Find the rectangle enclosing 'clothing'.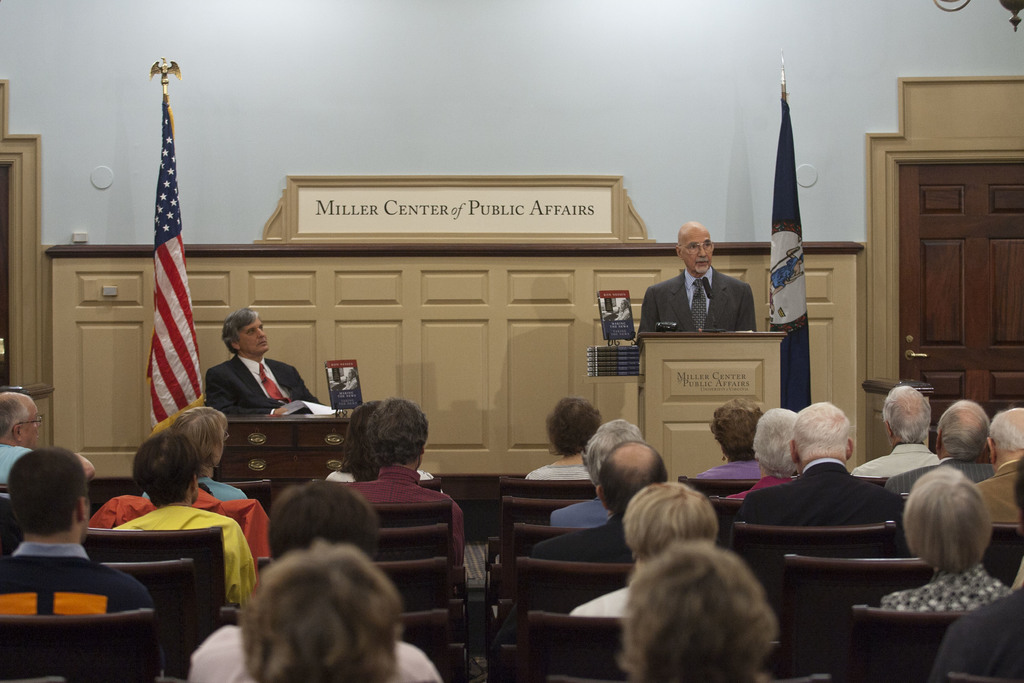
crop(969, 445, 1020, 532).
